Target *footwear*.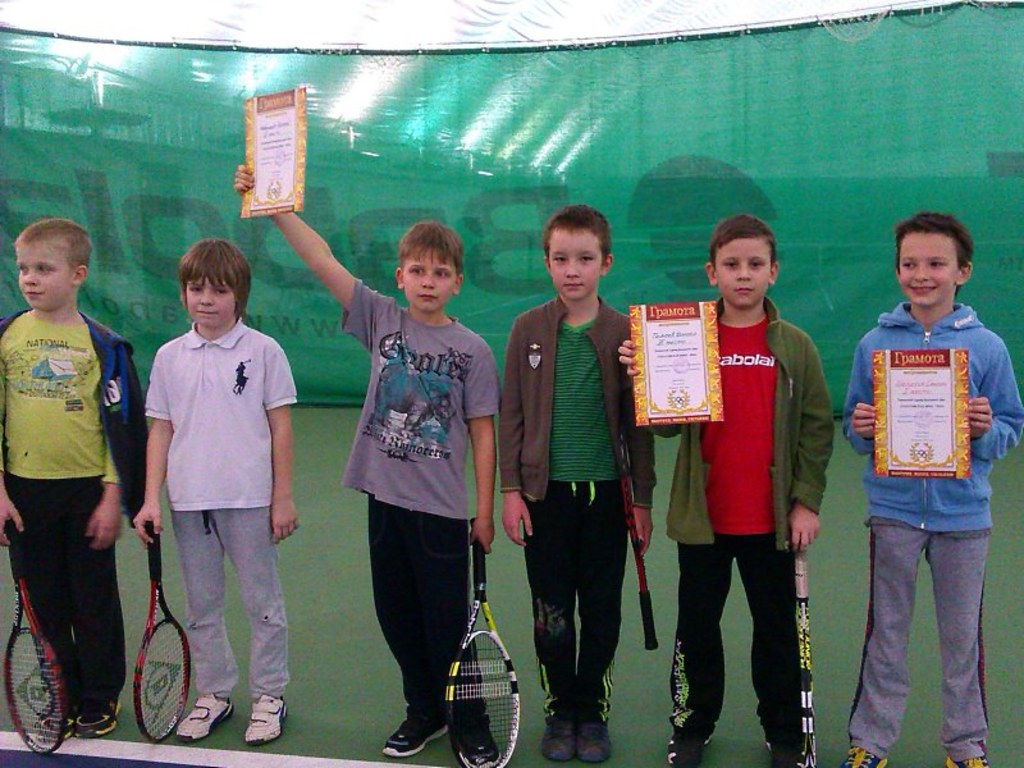
Target region: [x1=577, y1=717, x2=616, y2=767].
